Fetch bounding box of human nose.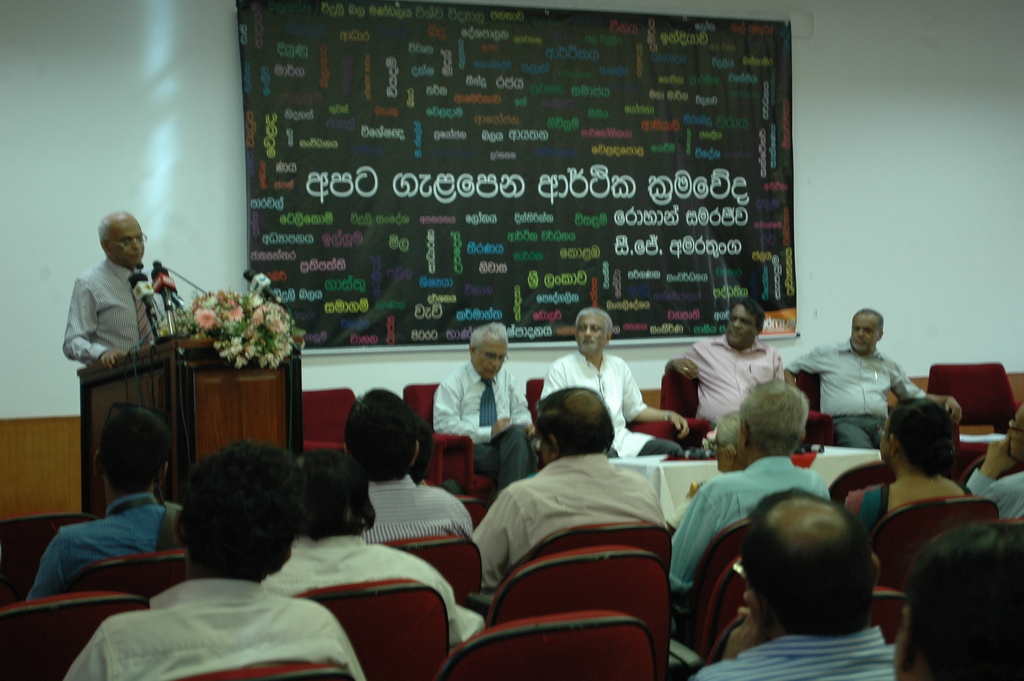
Bbox: 492 357 501 370.
